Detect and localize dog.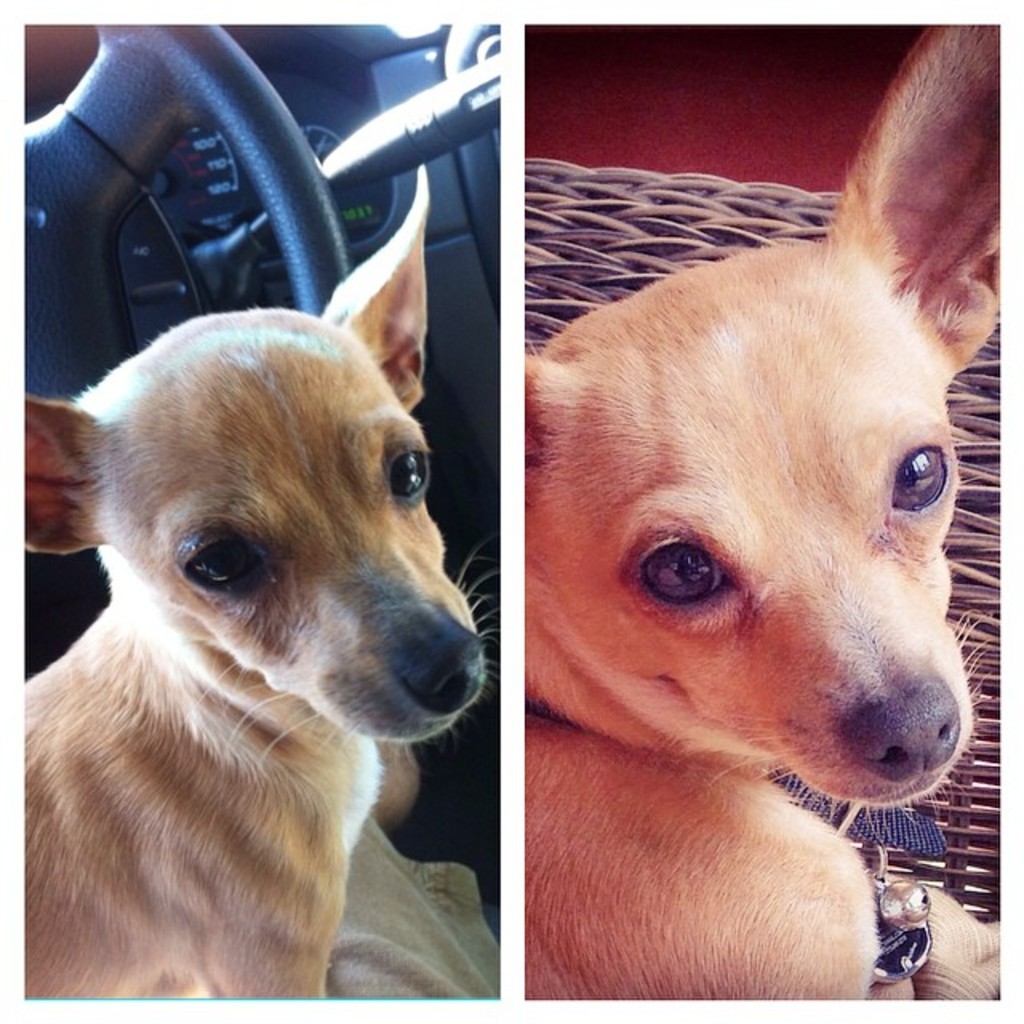
Localized at box=[520, 24, 998, 1002].
